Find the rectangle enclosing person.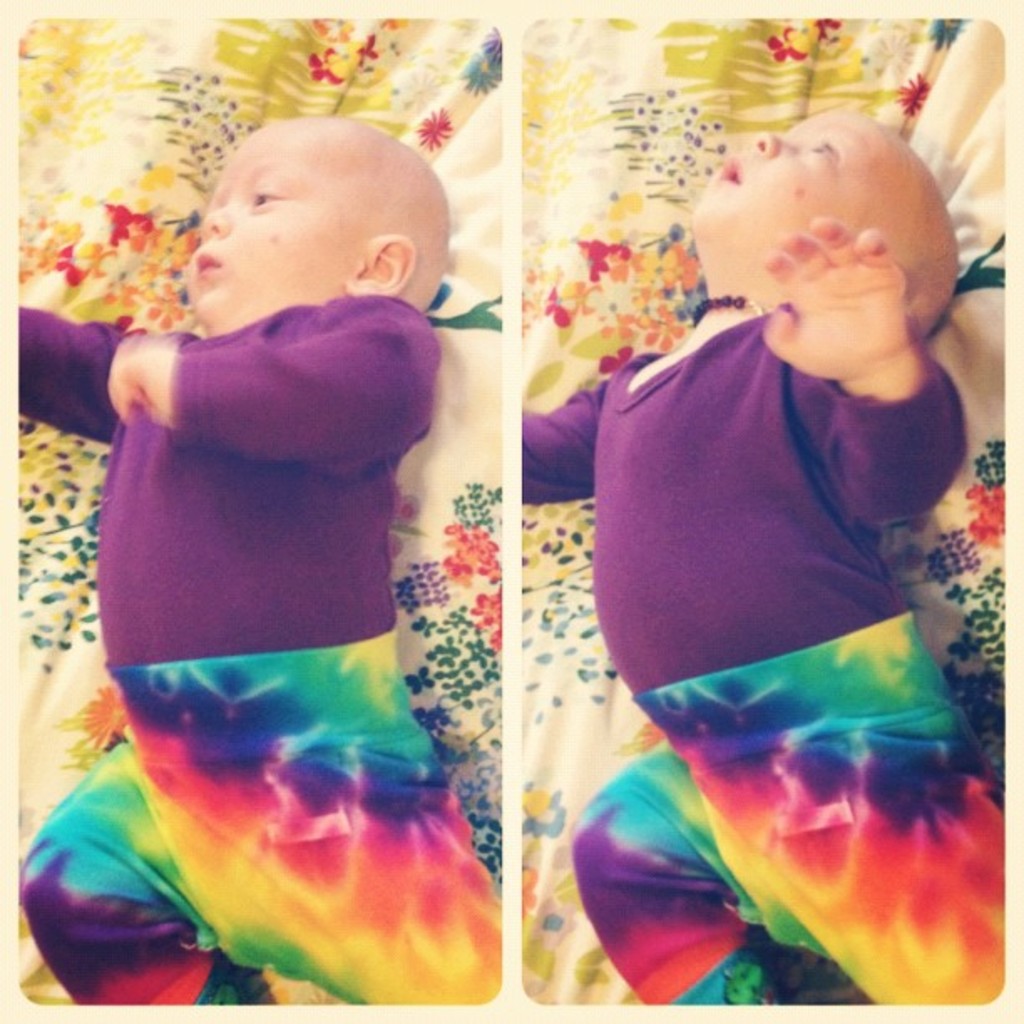
520,112,1011,1002.
